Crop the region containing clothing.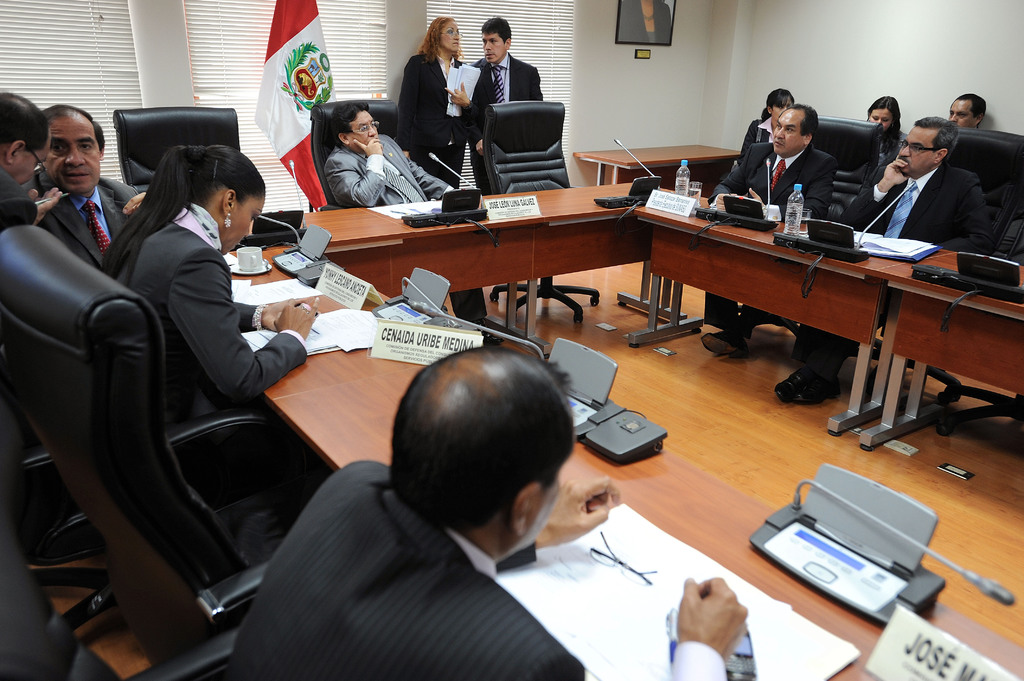
Crop region: locate(396, 51, 477, 190).
